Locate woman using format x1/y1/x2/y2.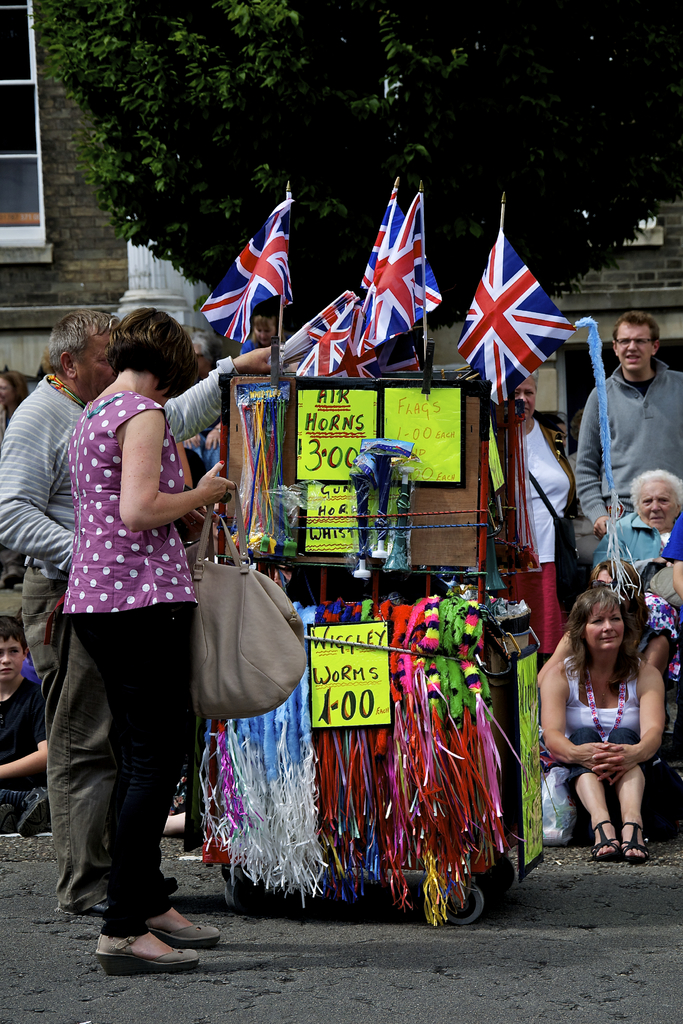
506/375/570/569.
